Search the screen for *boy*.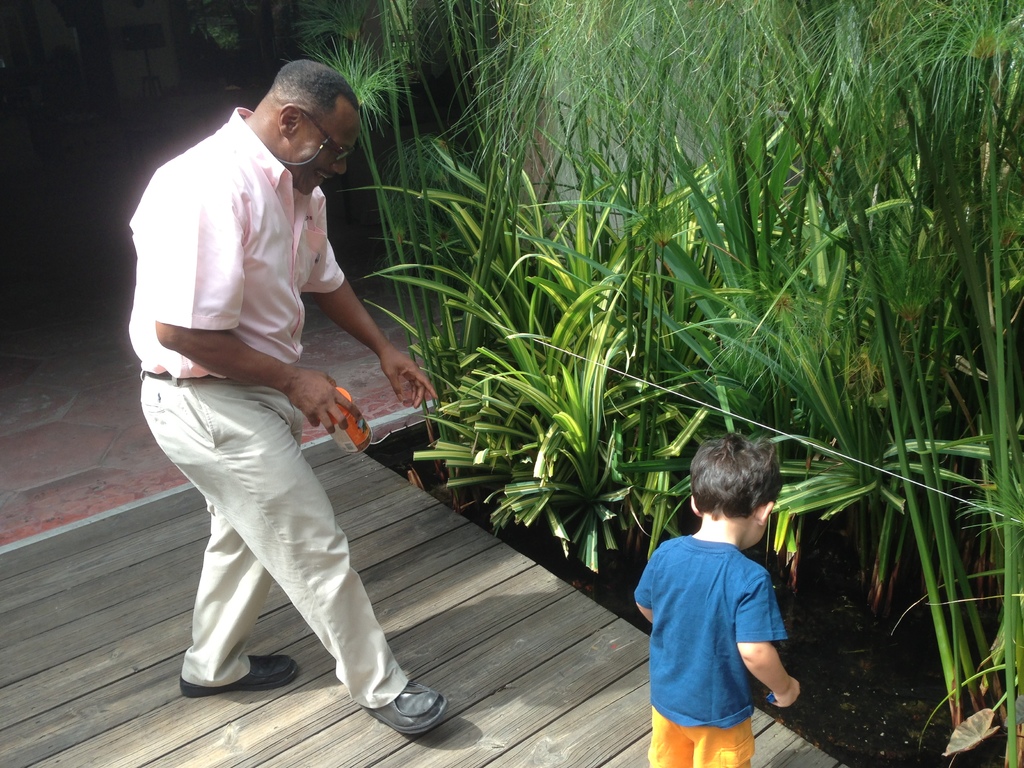
Found at [left=611, top=426, right=803, bottom=749].
